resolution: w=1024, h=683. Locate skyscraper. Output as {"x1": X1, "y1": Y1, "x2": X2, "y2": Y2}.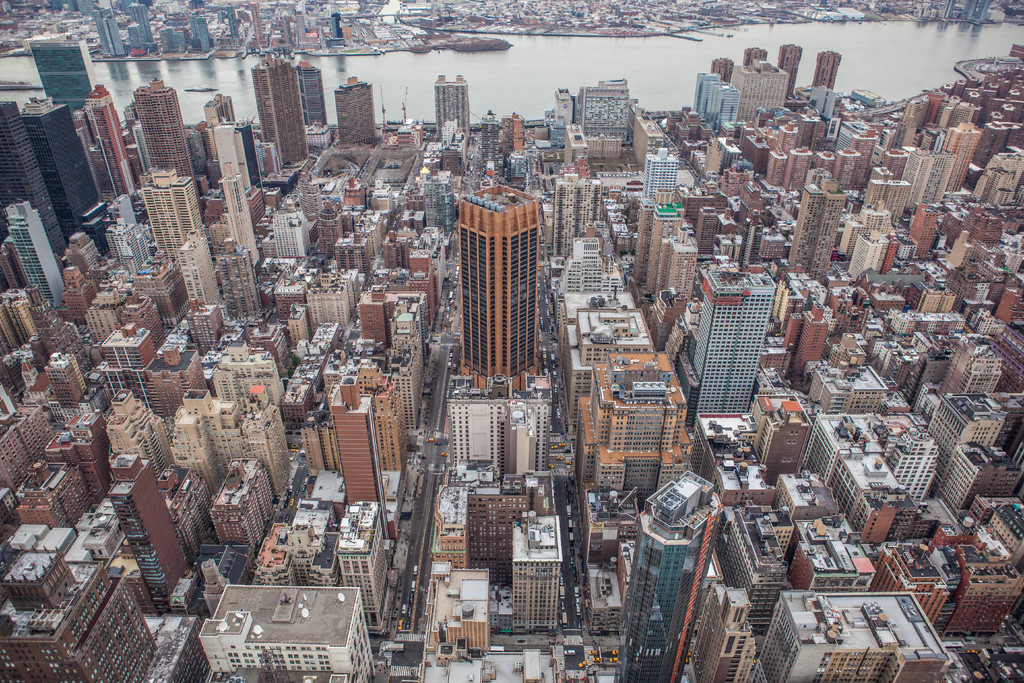
{"x1": 785, "y1": 170, "x2": 849, "y2": 283}.
